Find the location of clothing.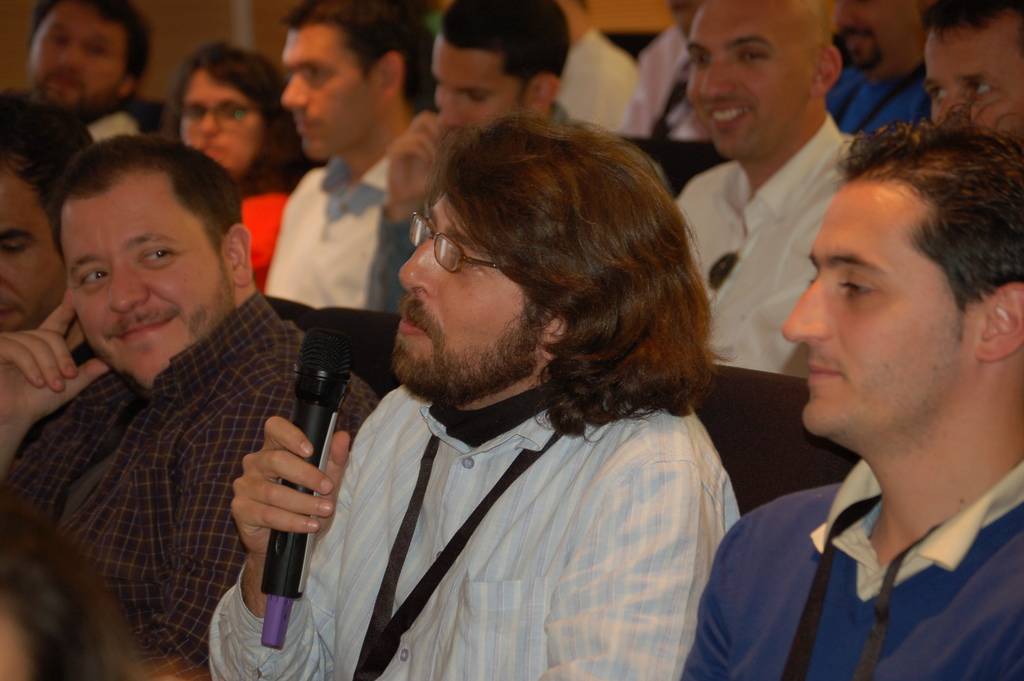
Location: left=678, top=463, right=1023, bottom=680.
